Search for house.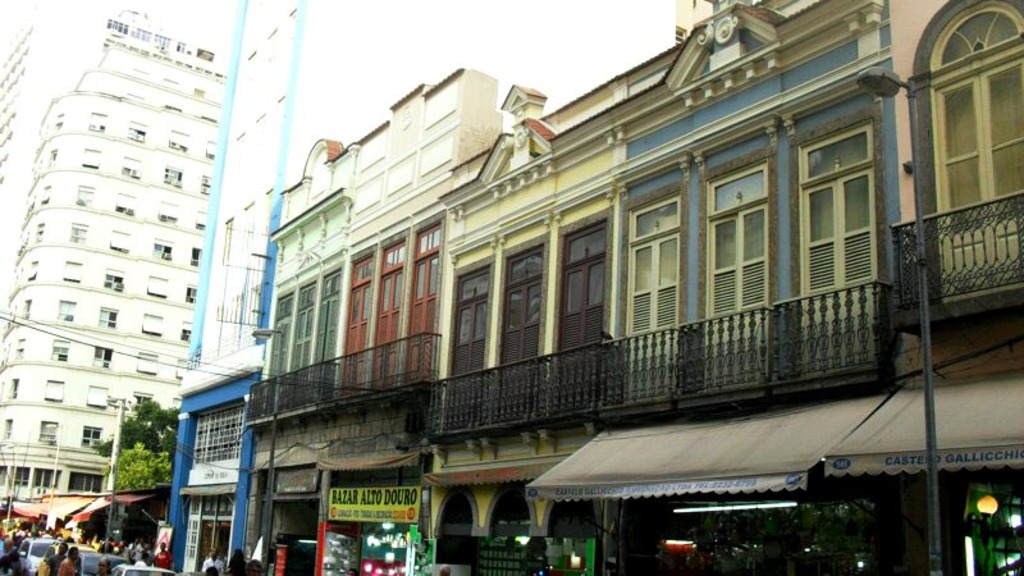
Found at <bbox>884, 0, 1023, 380</bbox>.
